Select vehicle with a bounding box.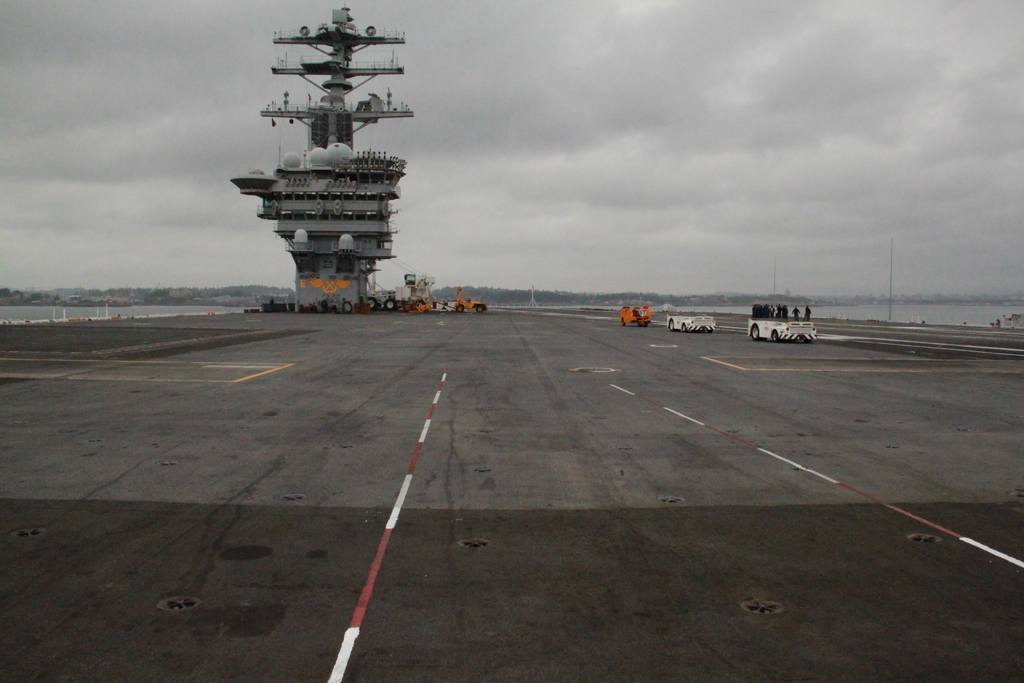
619 305 652 327.
